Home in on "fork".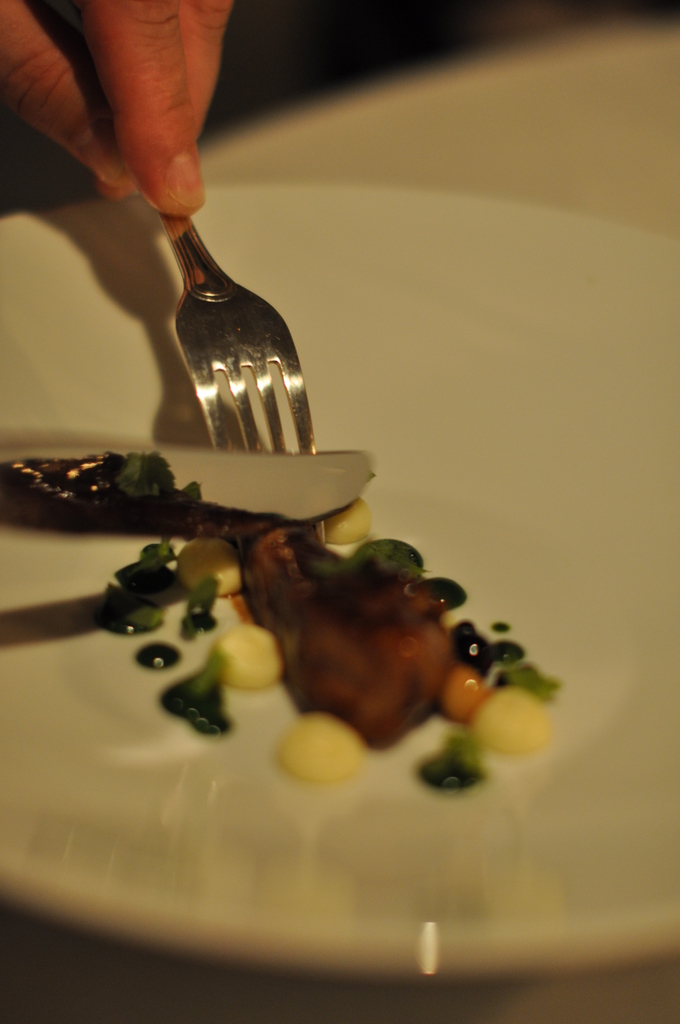
Homed in at 144/204/321/463.
